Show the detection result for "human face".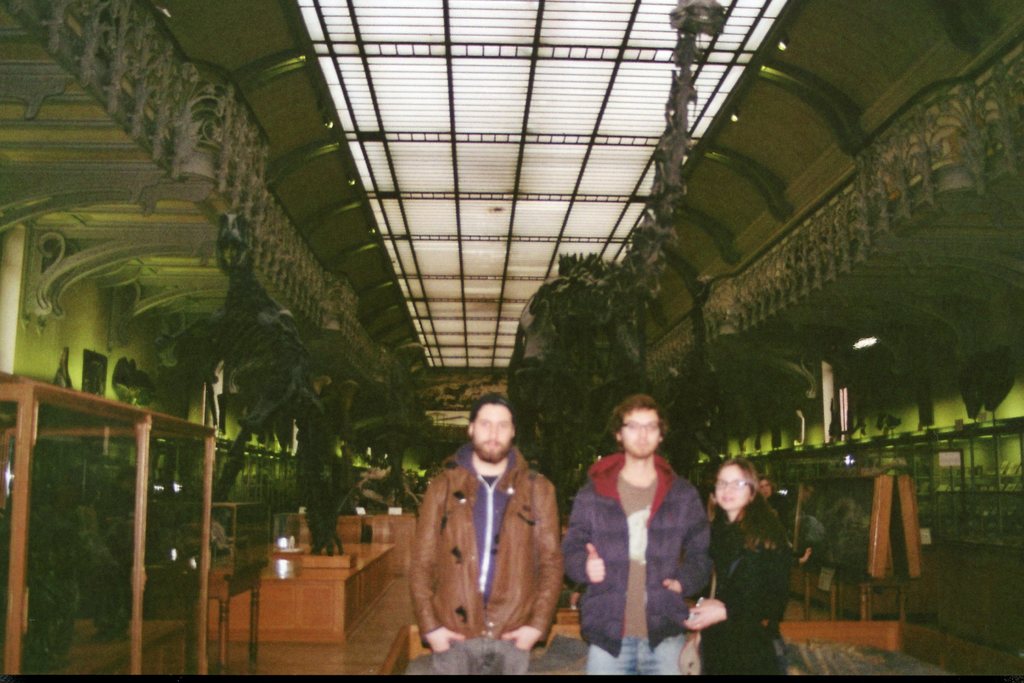
<box>717,467,749,508</box>.
